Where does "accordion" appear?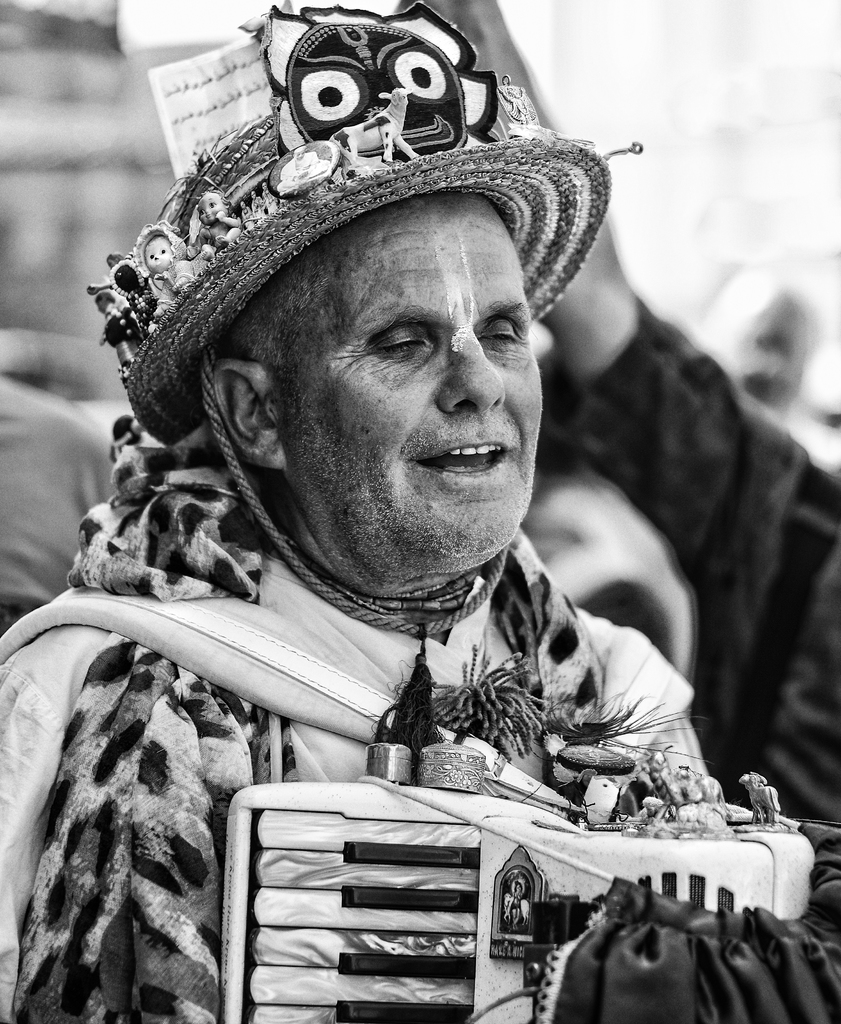
Appears at (left=0, top=568, right=840, bottom=1023).
